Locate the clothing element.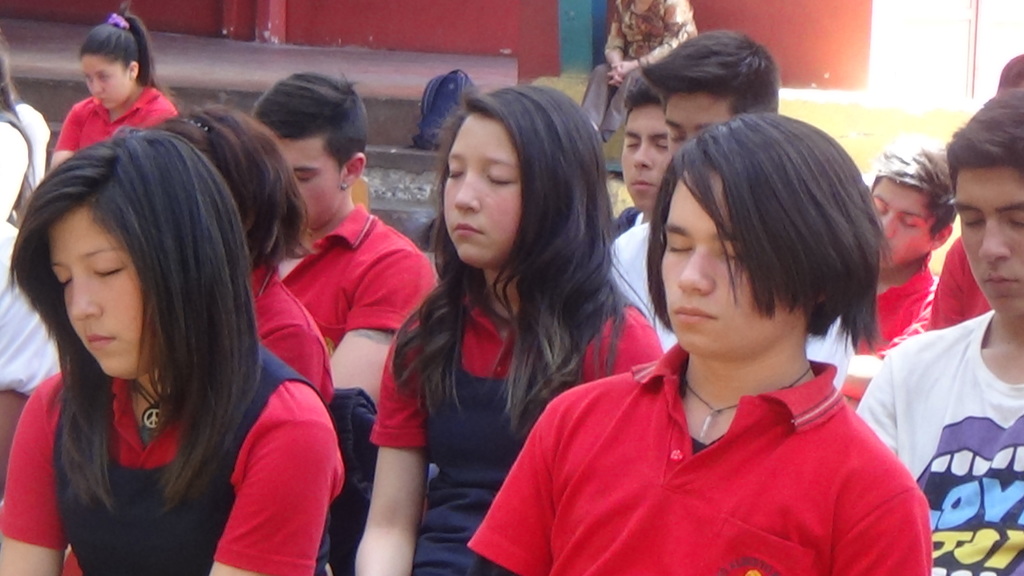
Element bbox: <box>0,335,353,575</box>.
